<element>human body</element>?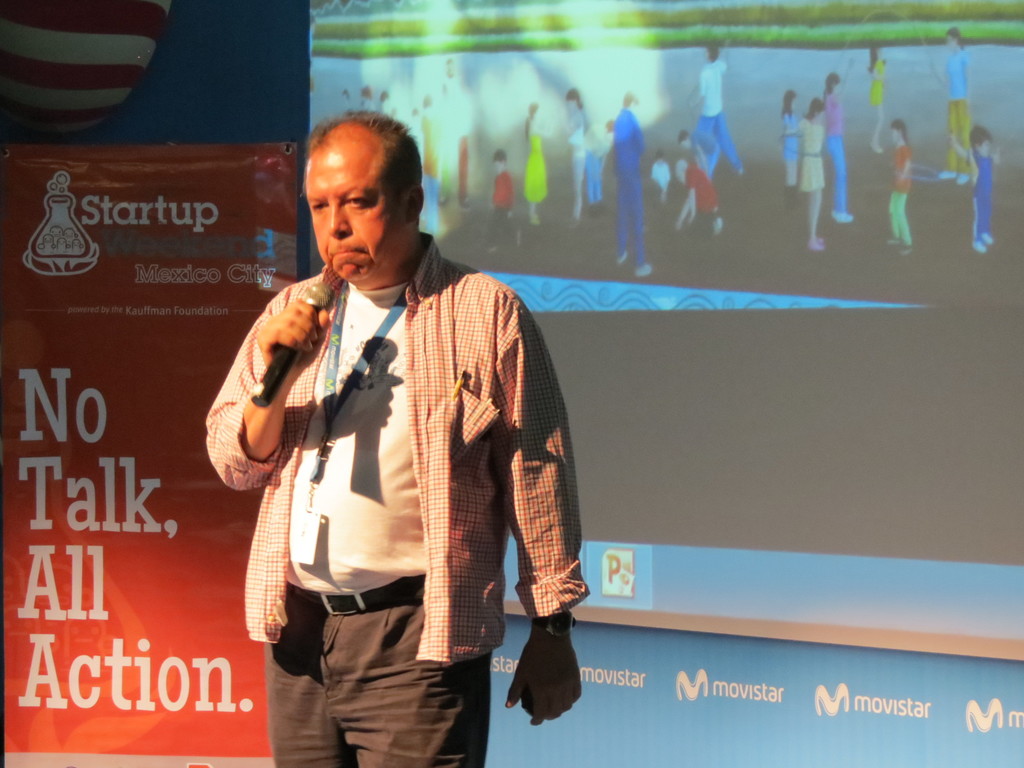
[520, 108, 554, 229]
